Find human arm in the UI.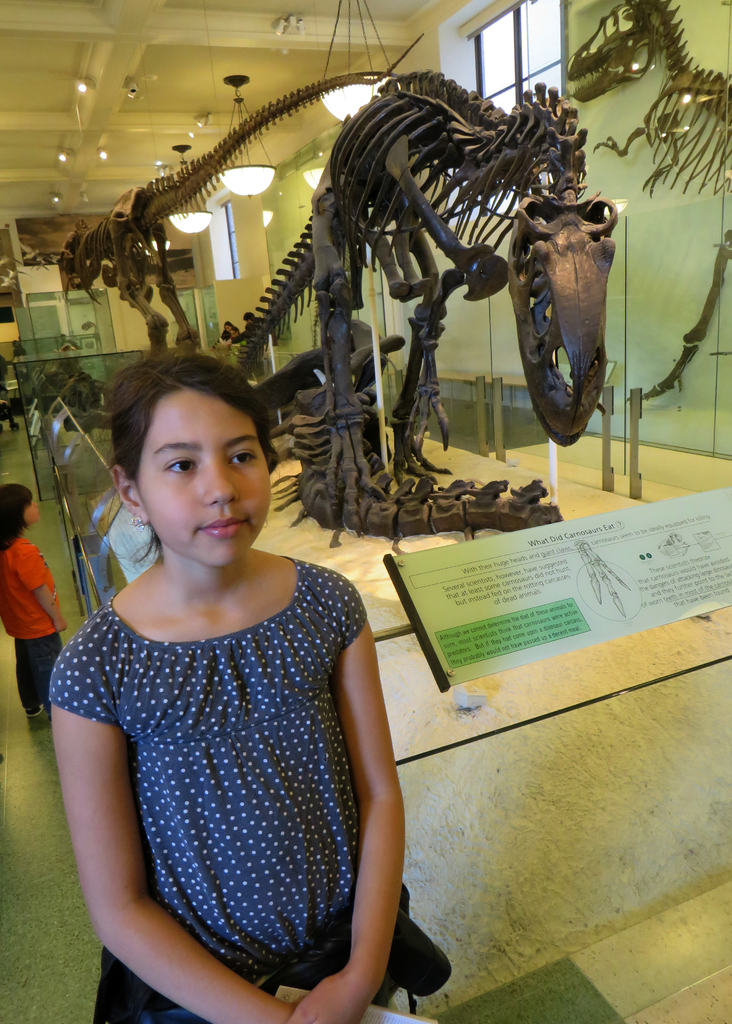
UI element at box(12, 541, 68, 637).
